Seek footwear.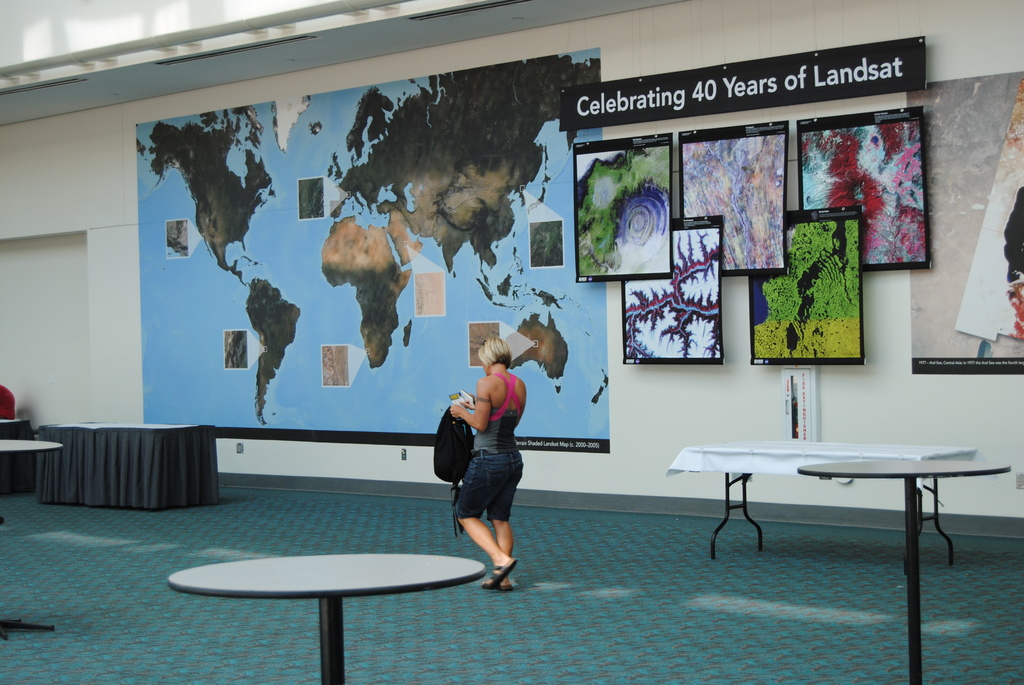
select_region(481, 558, 512, 588).
